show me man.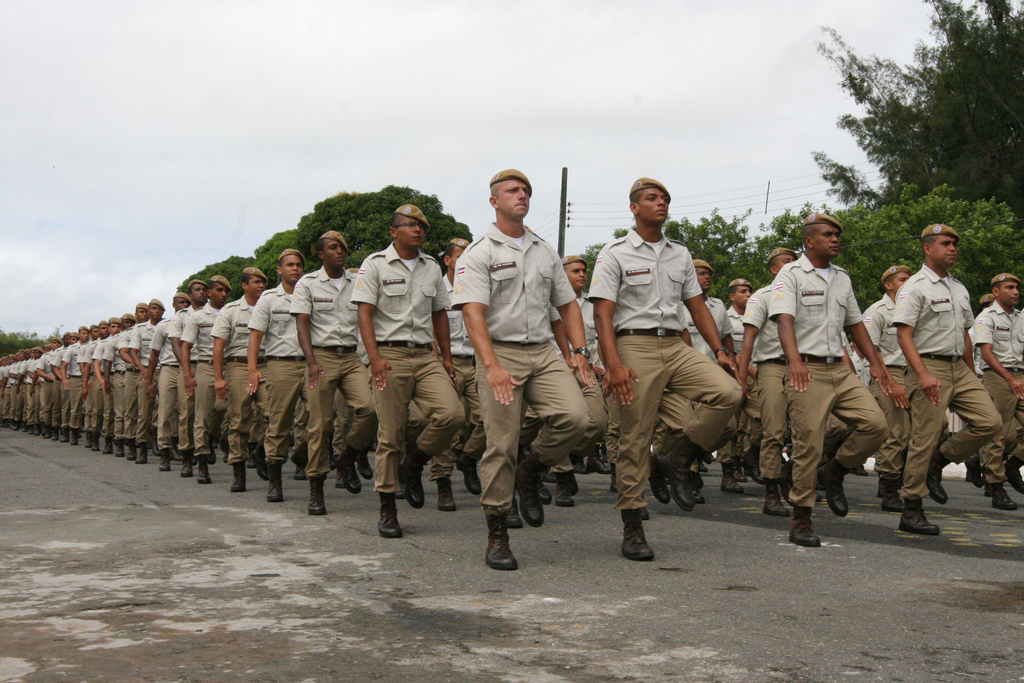
man is here: detection(970, 273, 1023, 511).
